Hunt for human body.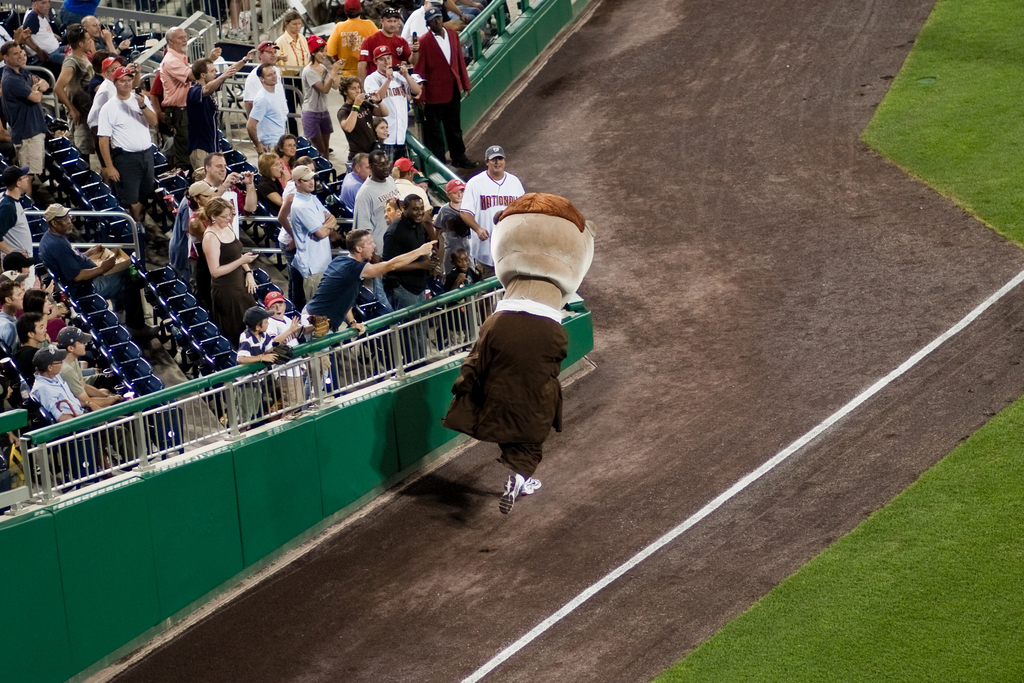
Hunted down at (355, 167, 399, 259).
